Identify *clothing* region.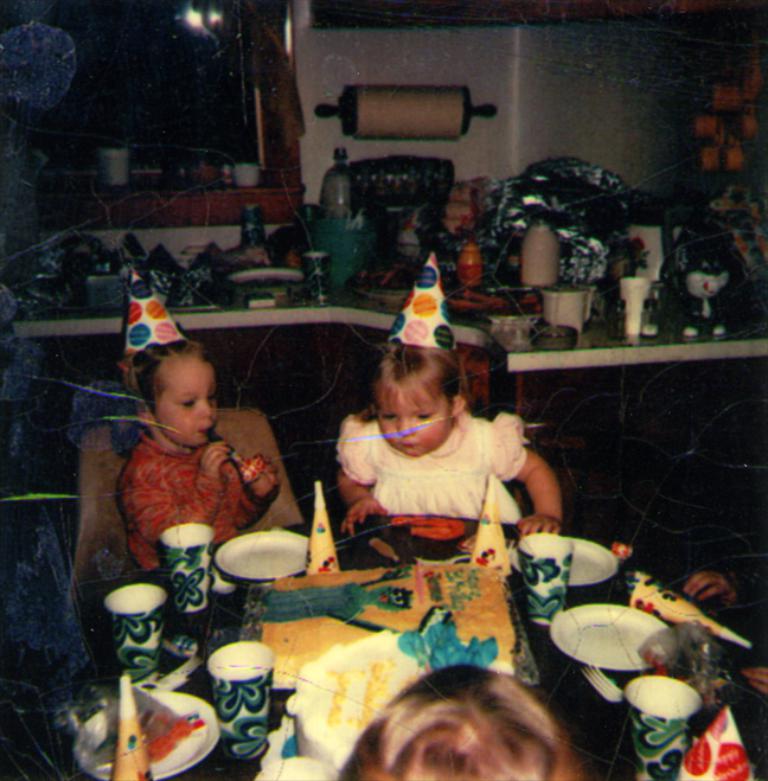
Region: 322 391 553 553.
